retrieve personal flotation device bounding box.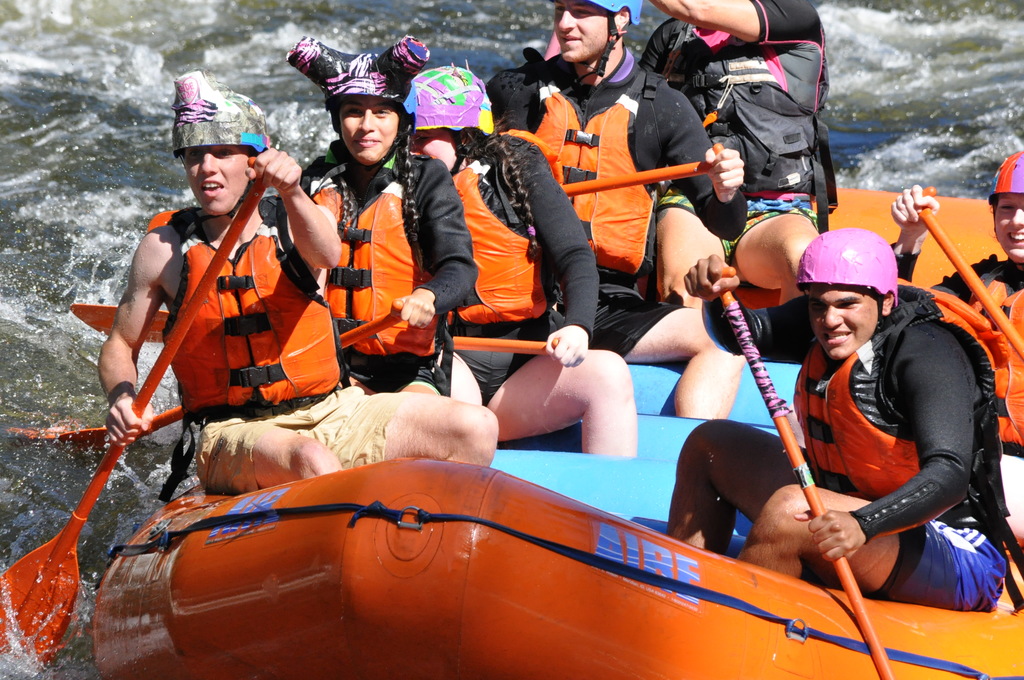
Bounding box: left=795, top=272, right=1017, bottom=492.
